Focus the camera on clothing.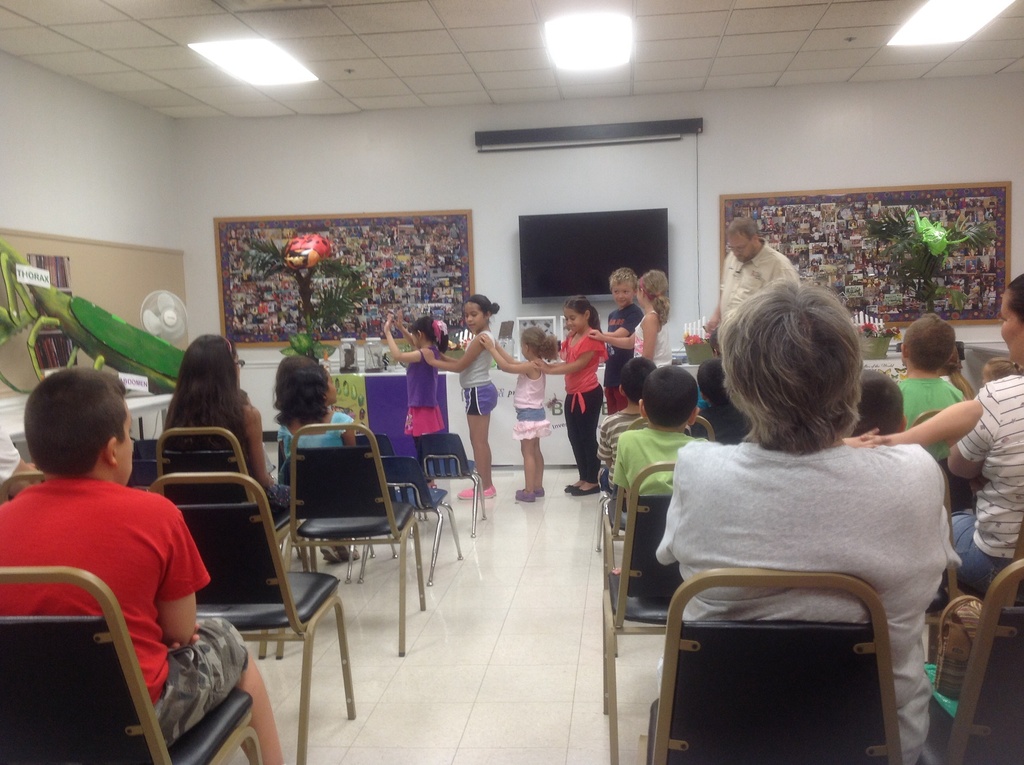
Focus region: select_region(954, 367, 1023, 597).
